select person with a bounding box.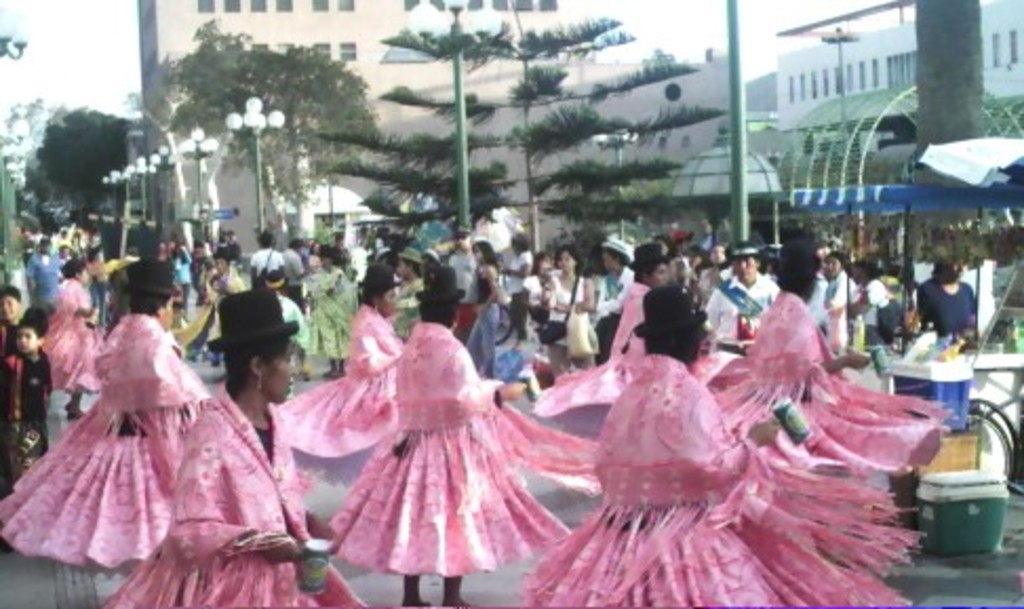
[0, 280, 21, 341].
